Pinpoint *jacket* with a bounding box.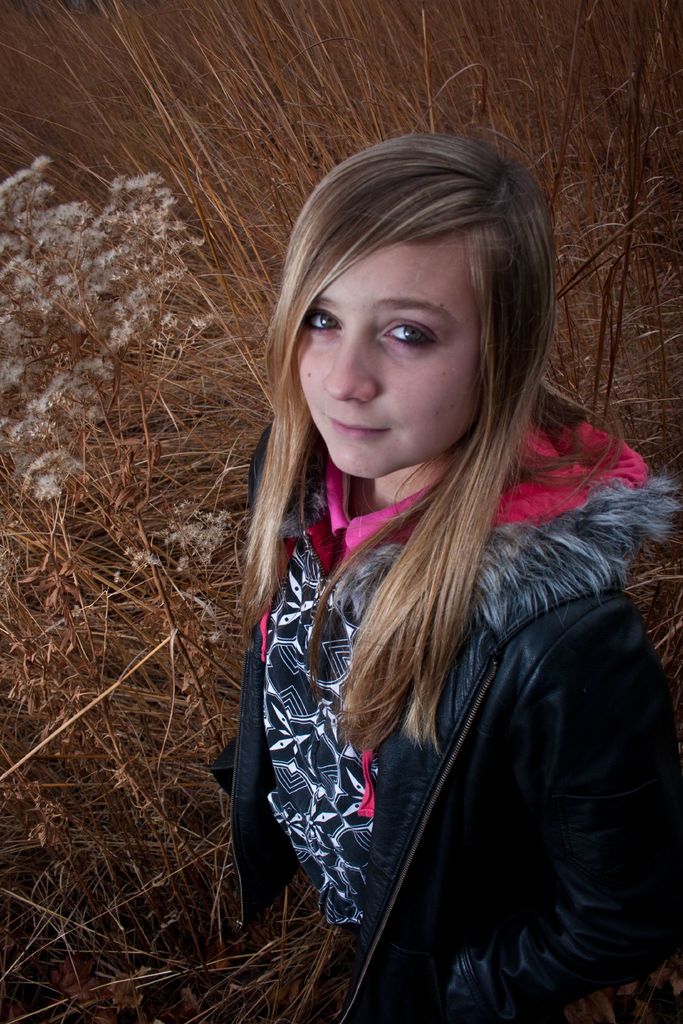
<box>221,363,682,1023</box>.
